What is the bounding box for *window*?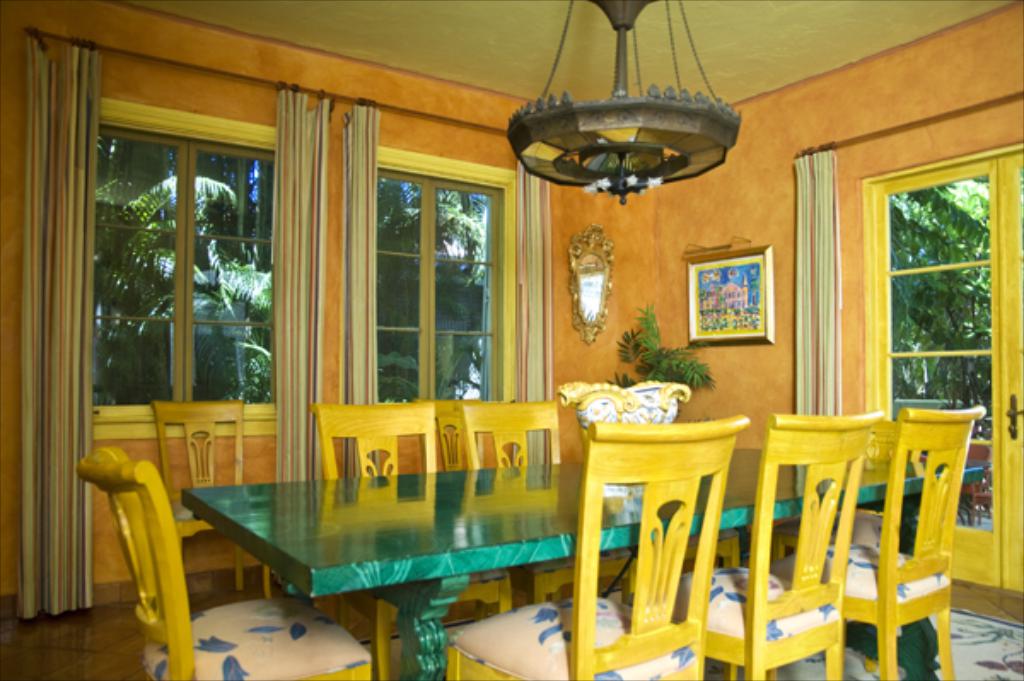
[x1=891, y1=157, x2=998, y2=425].
